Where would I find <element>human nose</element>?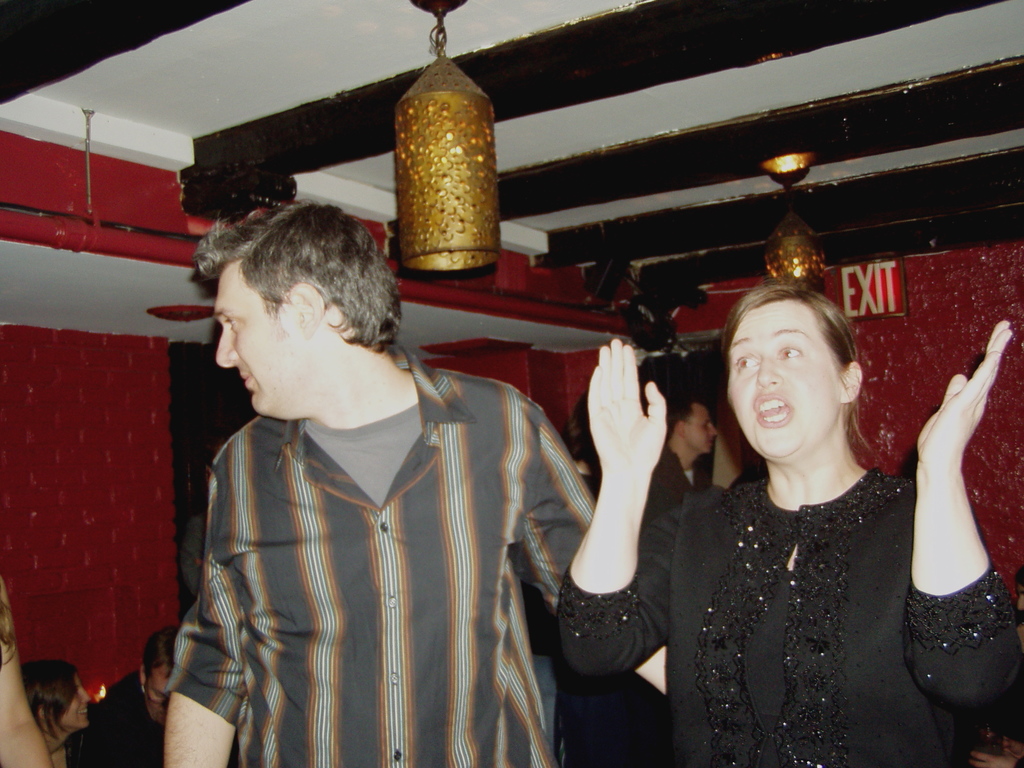
At box(217, 323, 238, 368).
